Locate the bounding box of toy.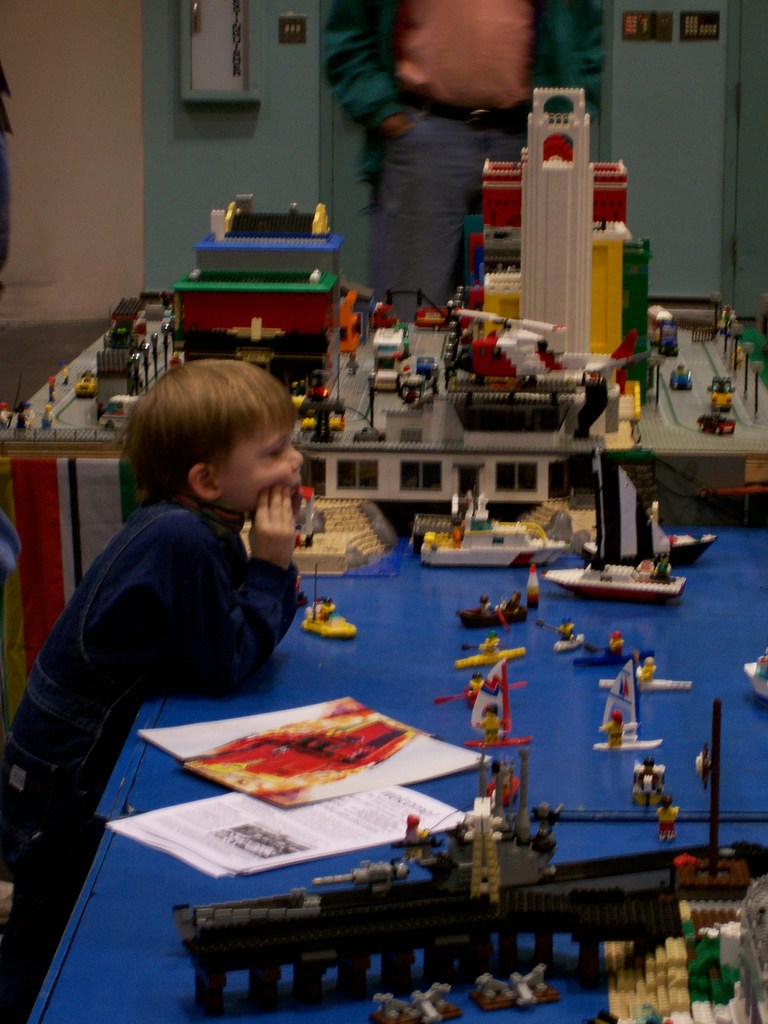
Bounding box: [x1=595, y1=660, x2=660, y2=751].
